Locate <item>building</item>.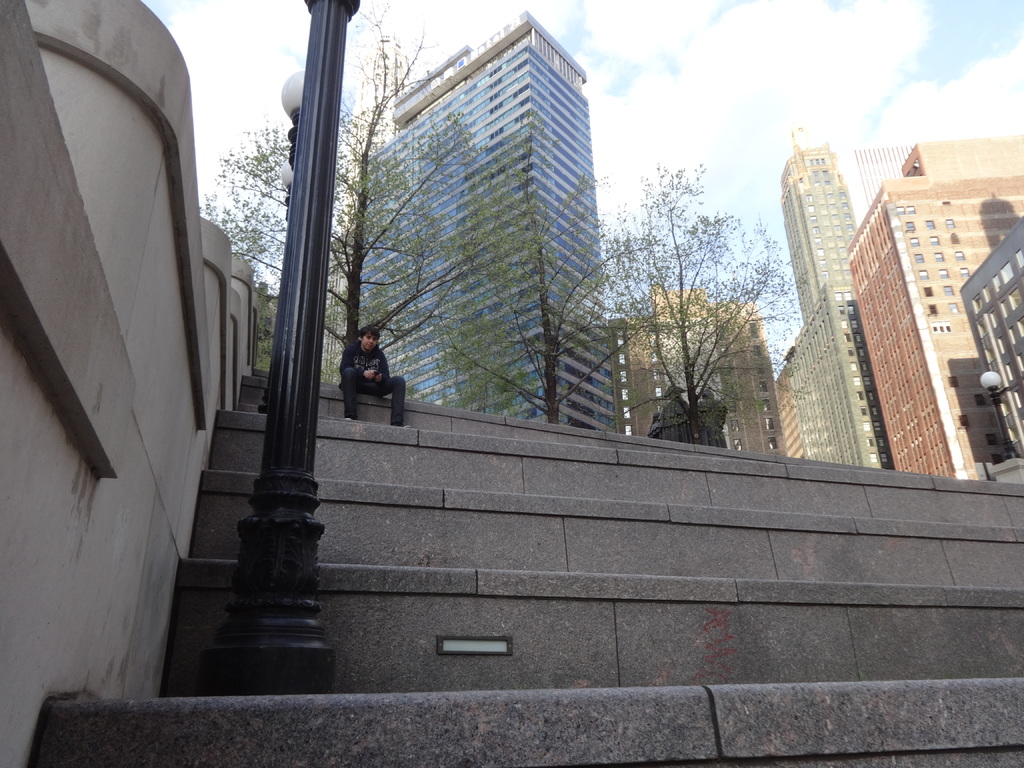
Bounding box: box(844, 146, 913, 227).
